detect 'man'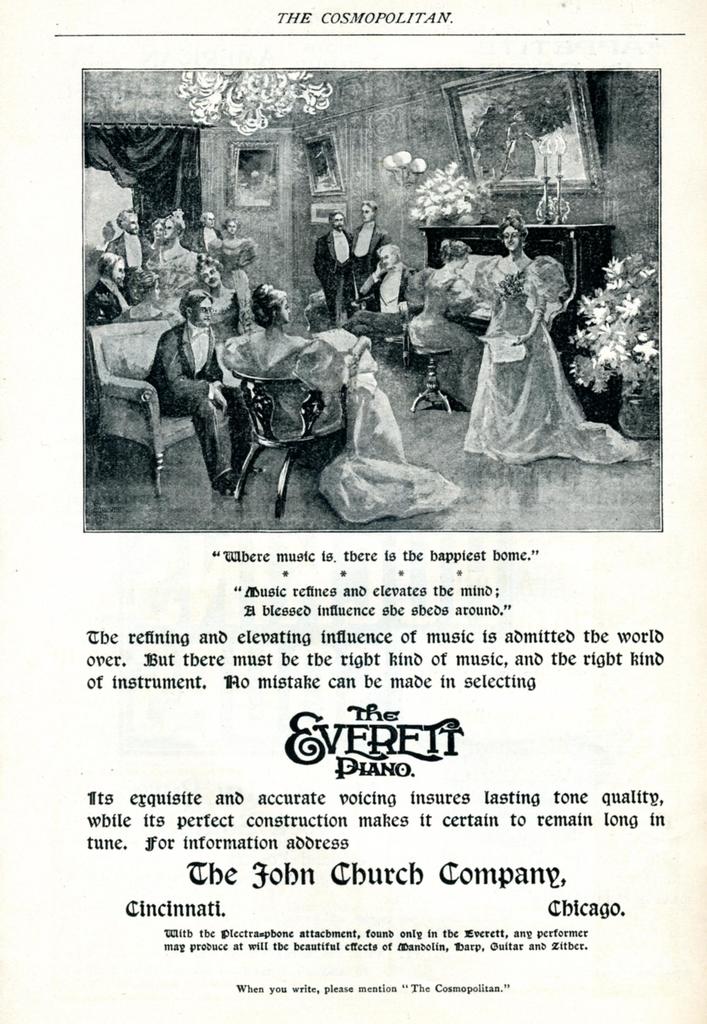
bbox=(139, 290, 254, 495)
